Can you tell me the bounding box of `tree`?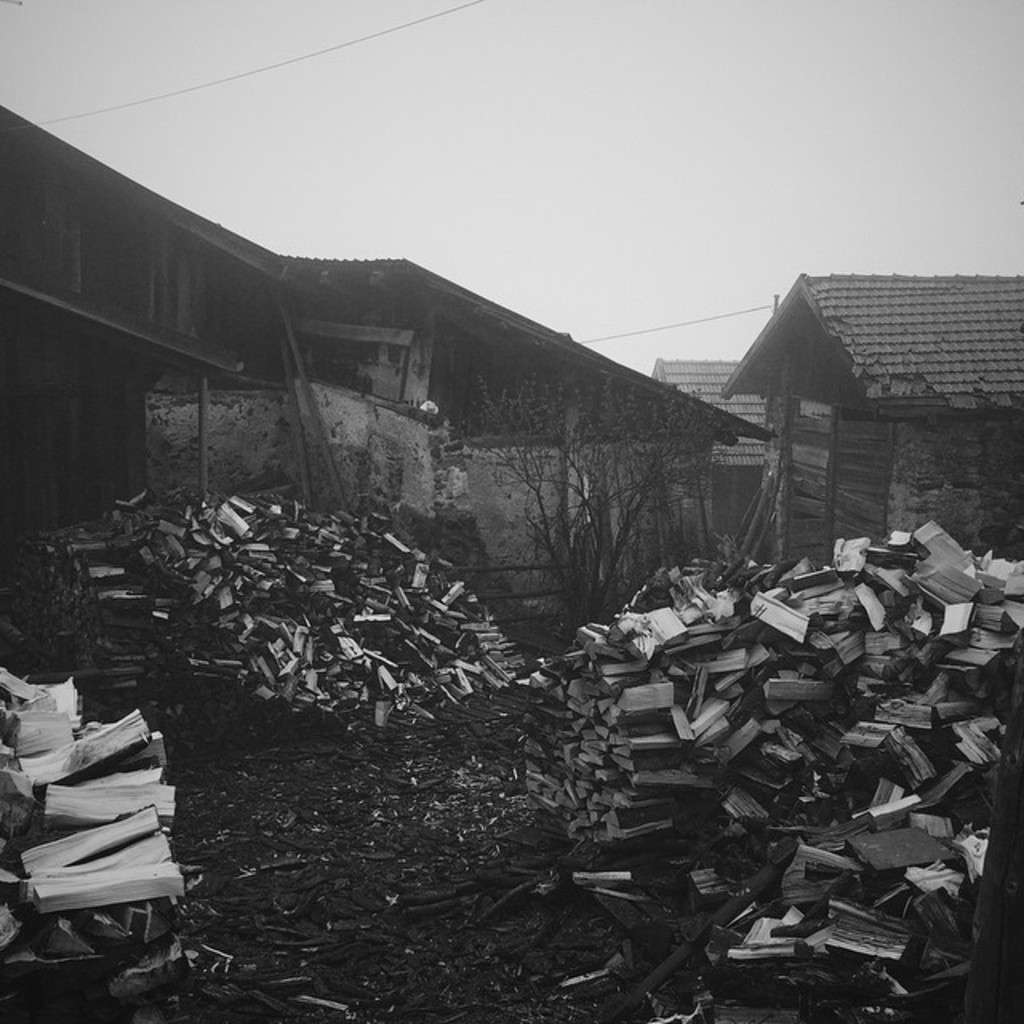
bbox(410, 384, 678, 638).
